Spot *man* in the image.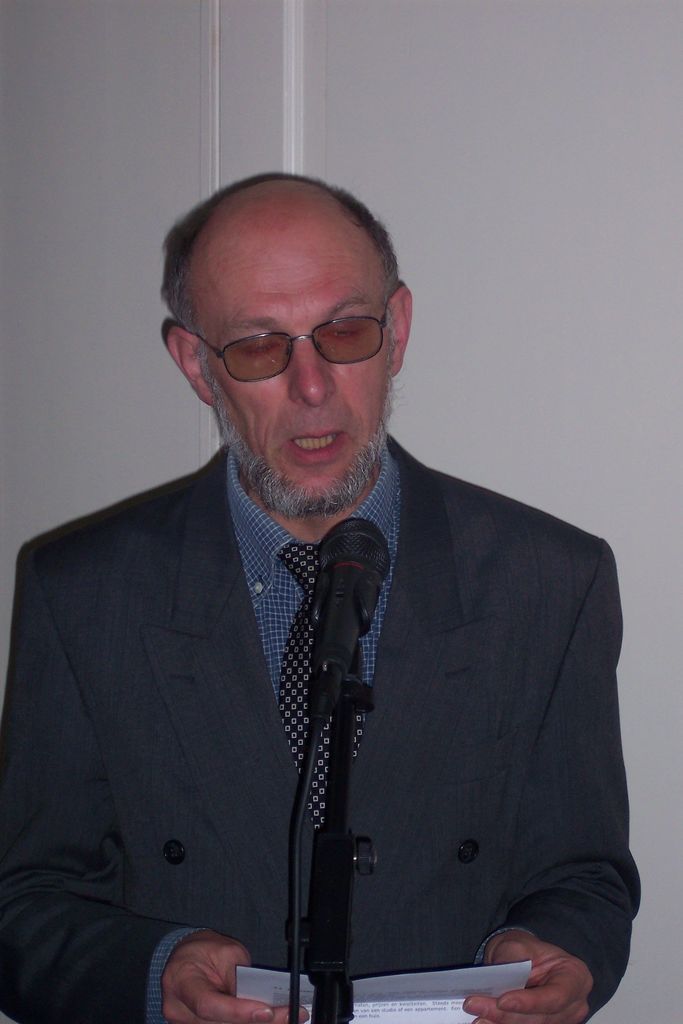
*man* found at box=[30, 194, 647, 1016].
